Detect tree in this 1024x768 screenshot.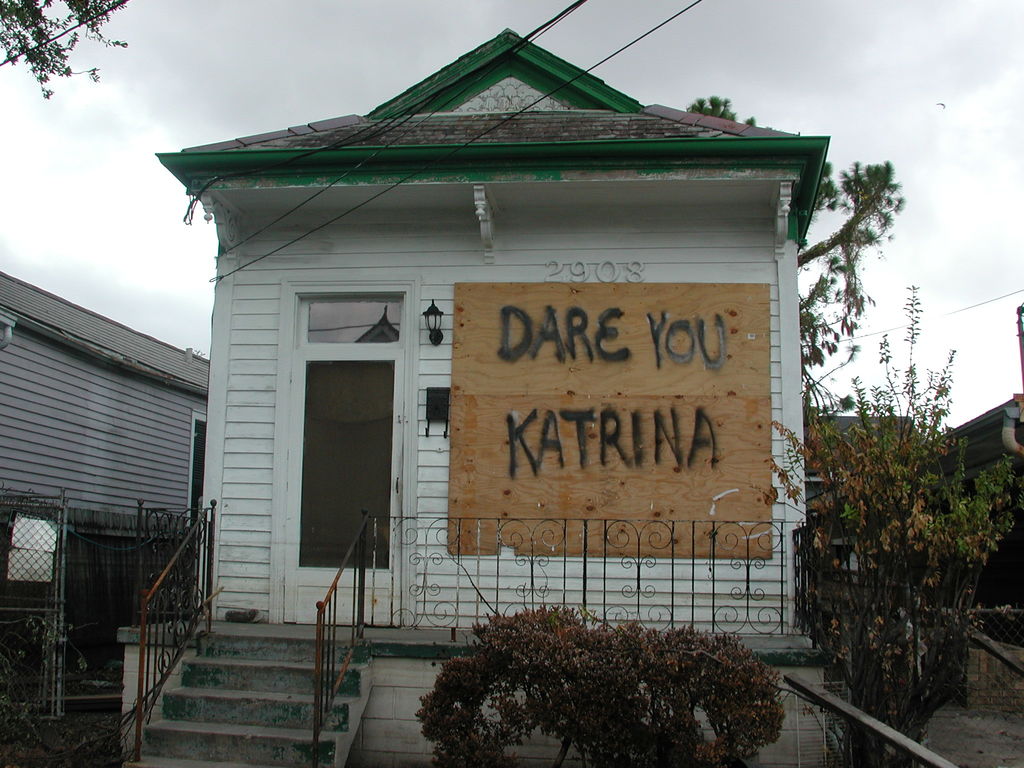
Detection: 685:92:907:442.
